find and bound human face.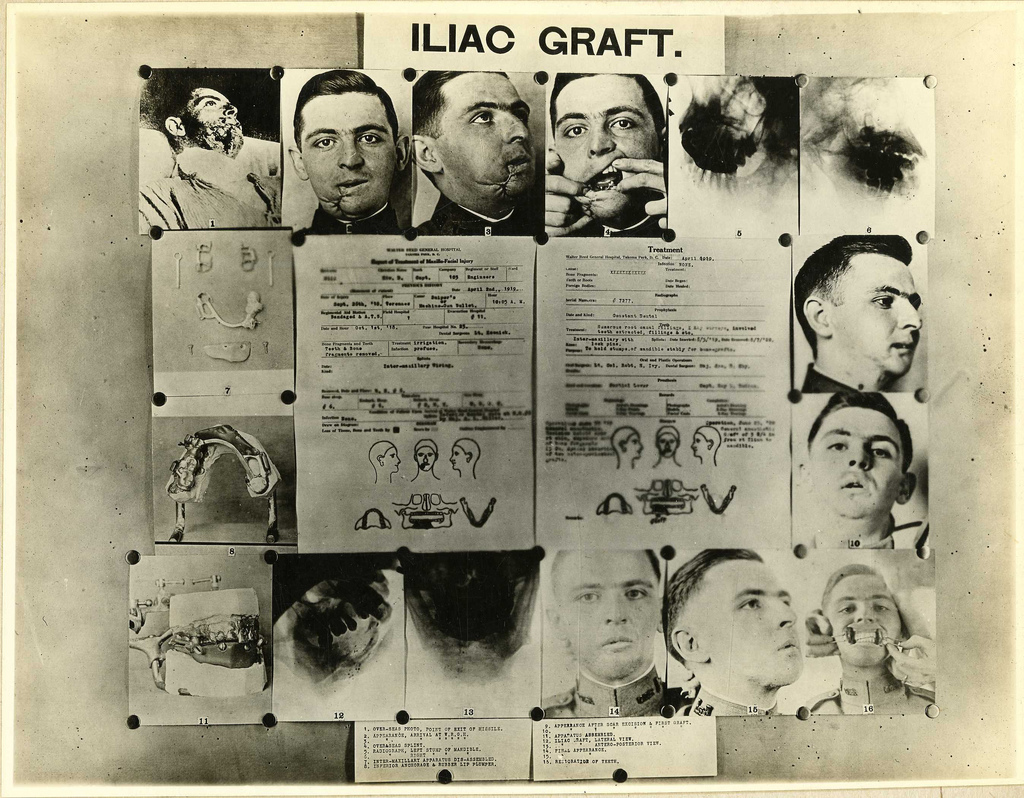
Bound: detection(550, 73, 665, 229).
